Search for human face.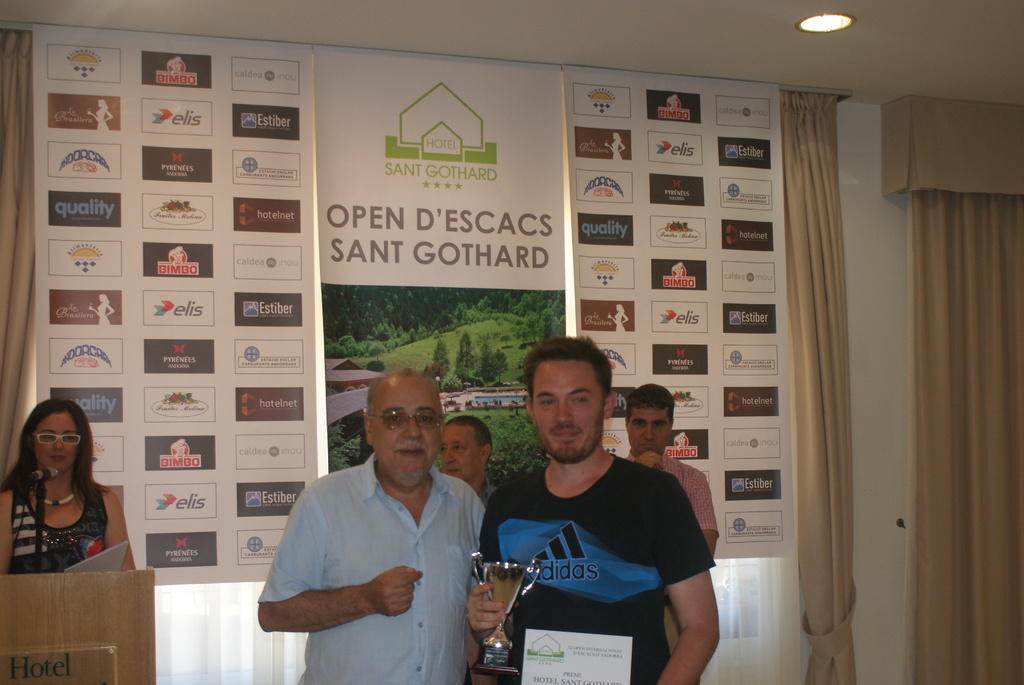
Found at 34,415,80,471.
